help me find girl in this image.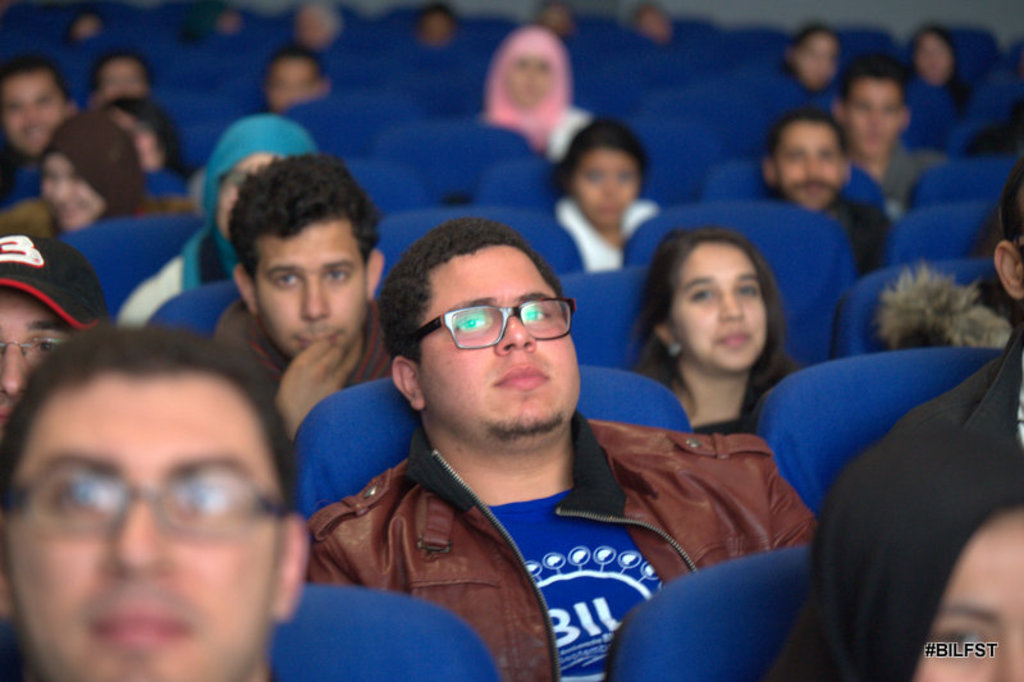
Found it: <bbox>625, 225, 795, 434</bbox>.
